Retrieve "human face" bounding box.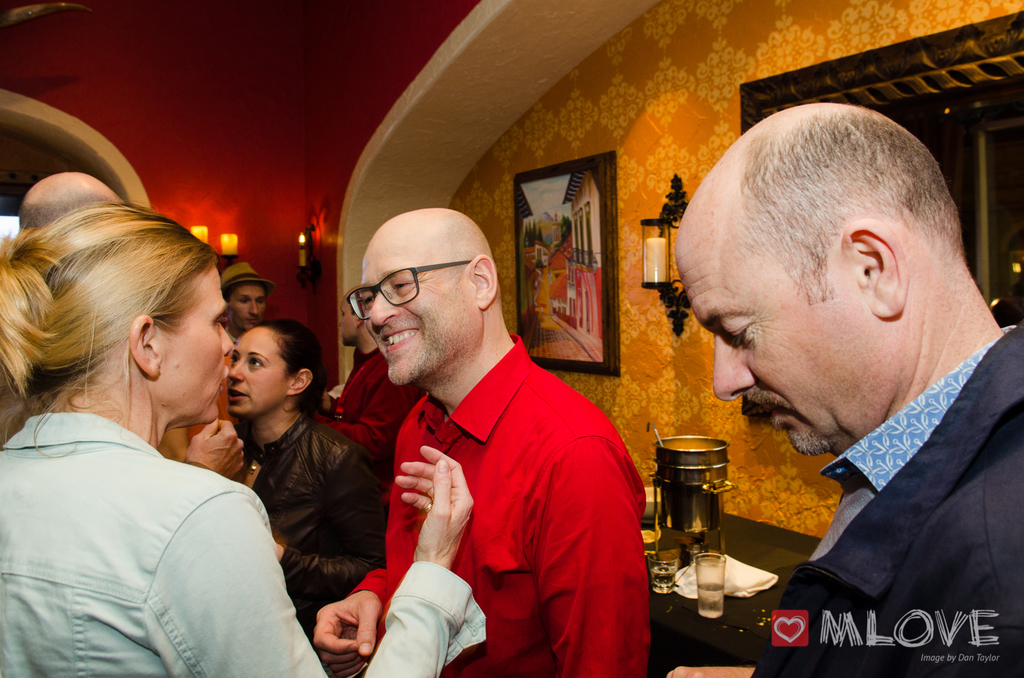
Bounding box: rect(338, 297, 359, 344).
